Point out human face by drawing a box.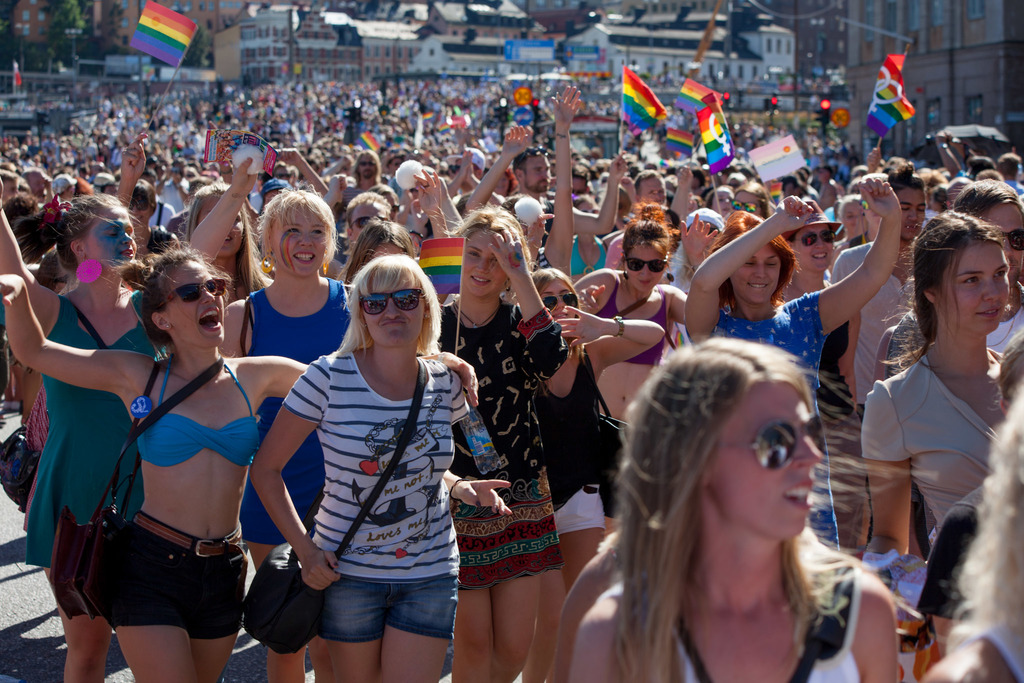
362, 267, 422, 345.
